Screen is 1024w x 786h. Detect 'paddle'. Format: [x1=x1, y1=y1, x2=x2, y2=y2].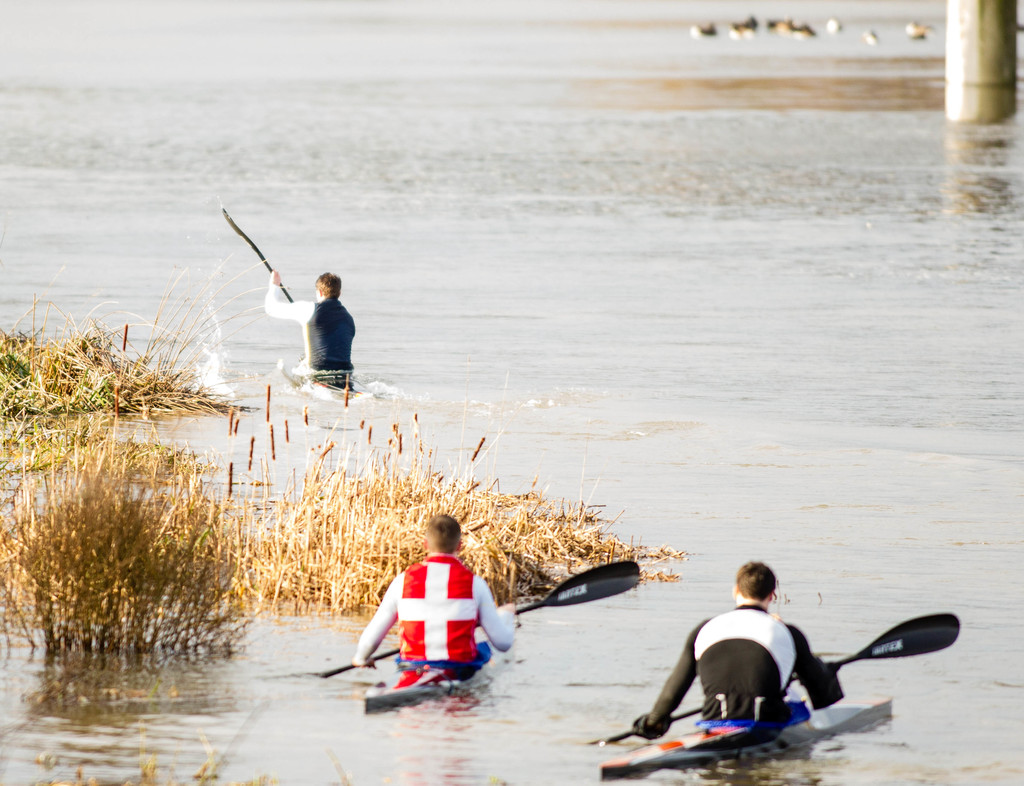
[x1=323, y1=556, x2=643, y2=677].
